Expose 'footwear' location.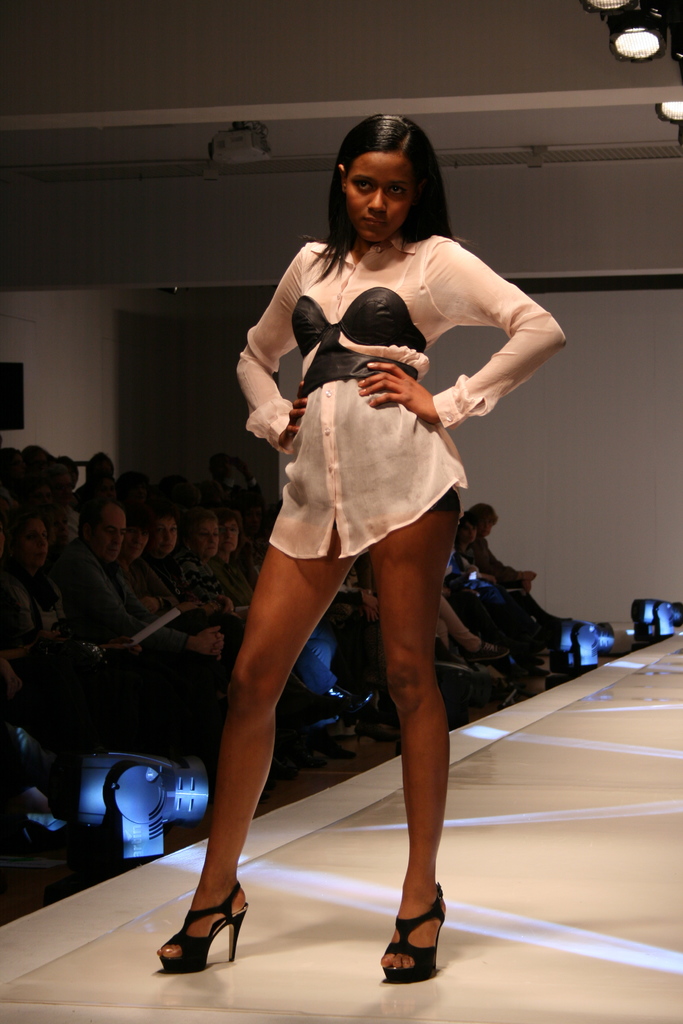
Exposed at 463:639:507:664.
